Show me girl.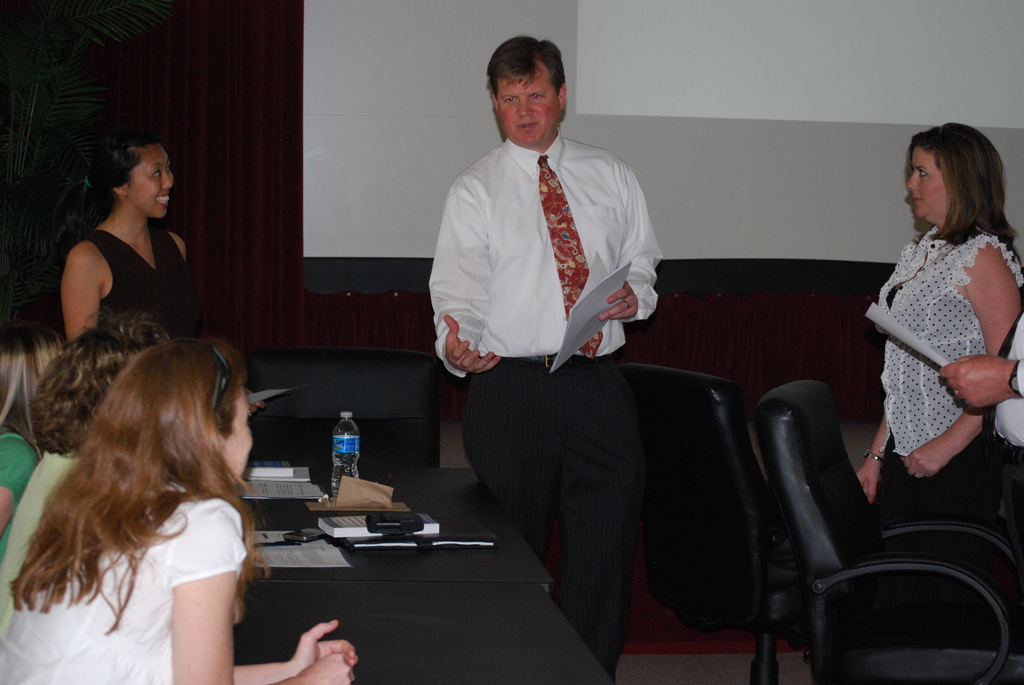
girl is here: locate(0, 340, 356, 684).
